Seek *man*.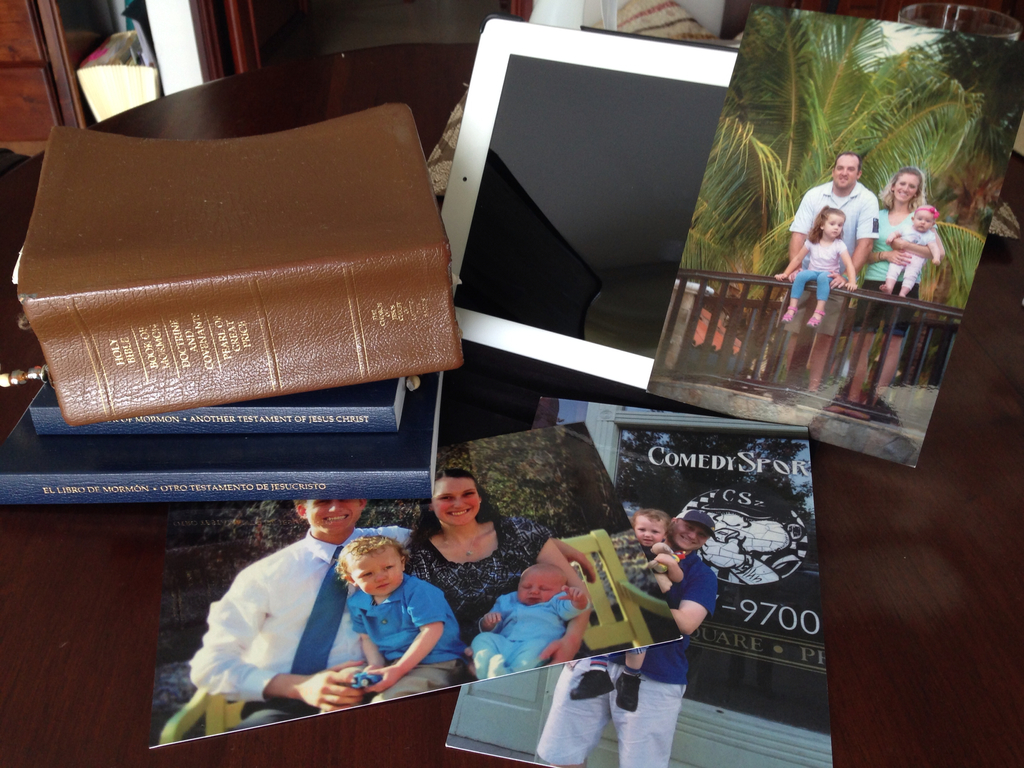
x1=181, y1=488, x2=412, y2=726.
